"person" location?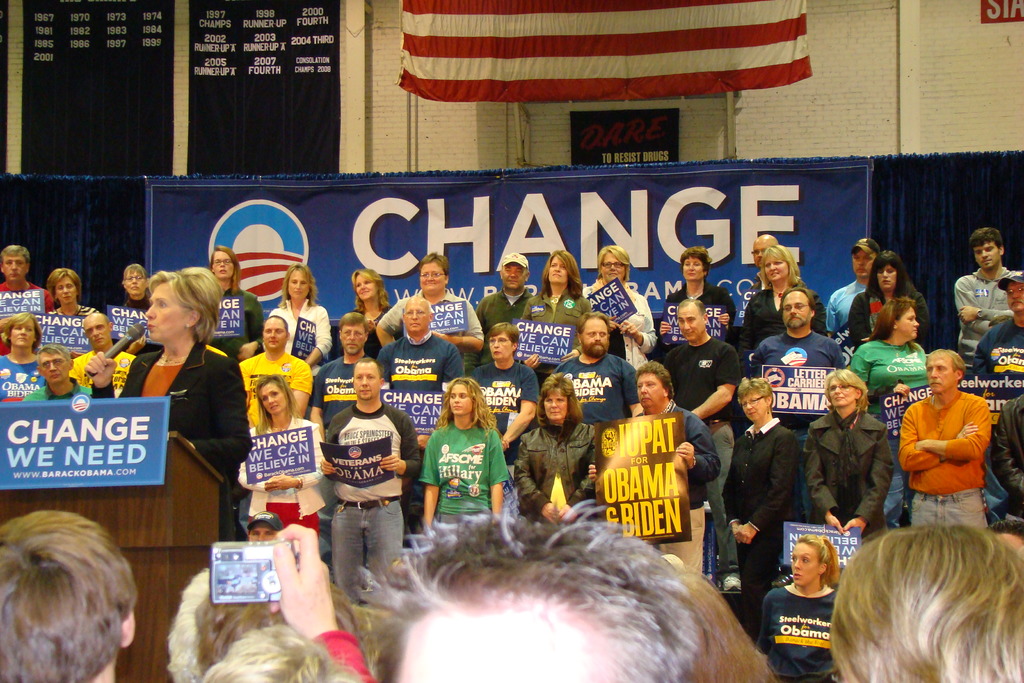
bbox(0, 509, 139, 682)
